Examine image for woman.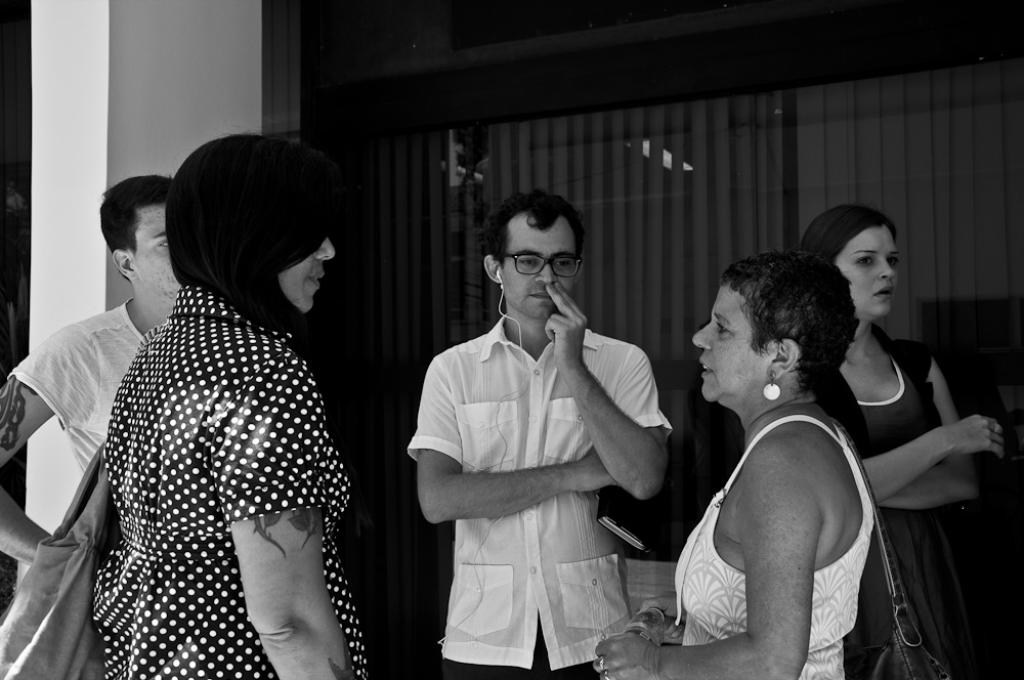
Examination result: <bbox>586, 248, 879, 679</bbox>.
